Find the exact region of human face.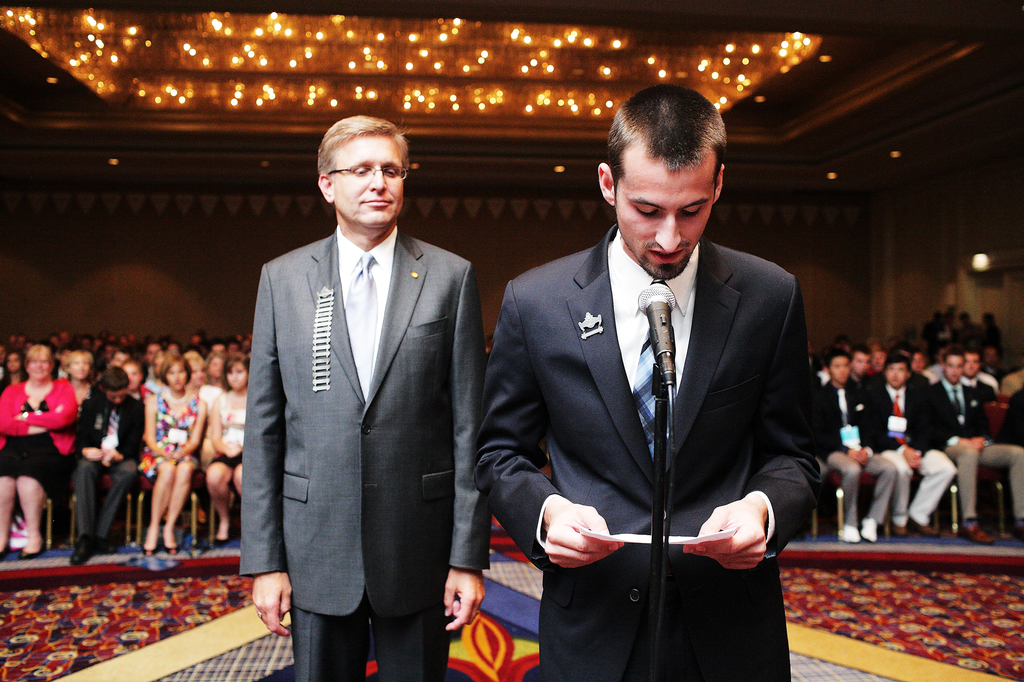
Exact region: 964:353:982:376.
